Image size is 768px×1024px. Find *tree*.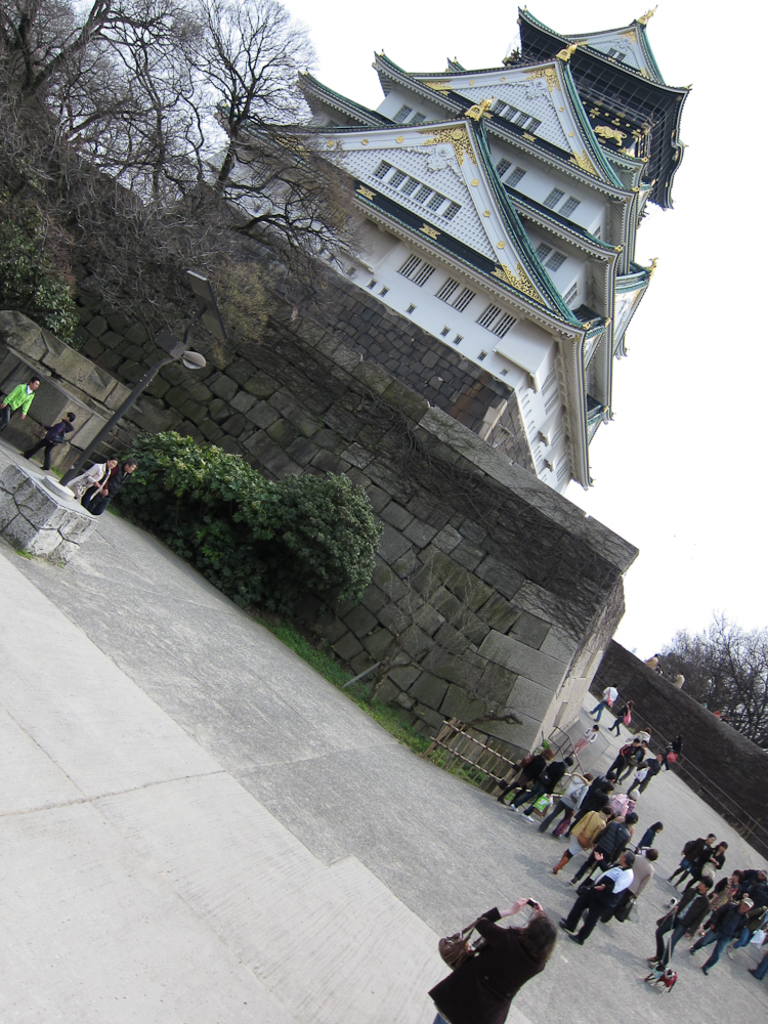
region(0, 0, 174, 287).
